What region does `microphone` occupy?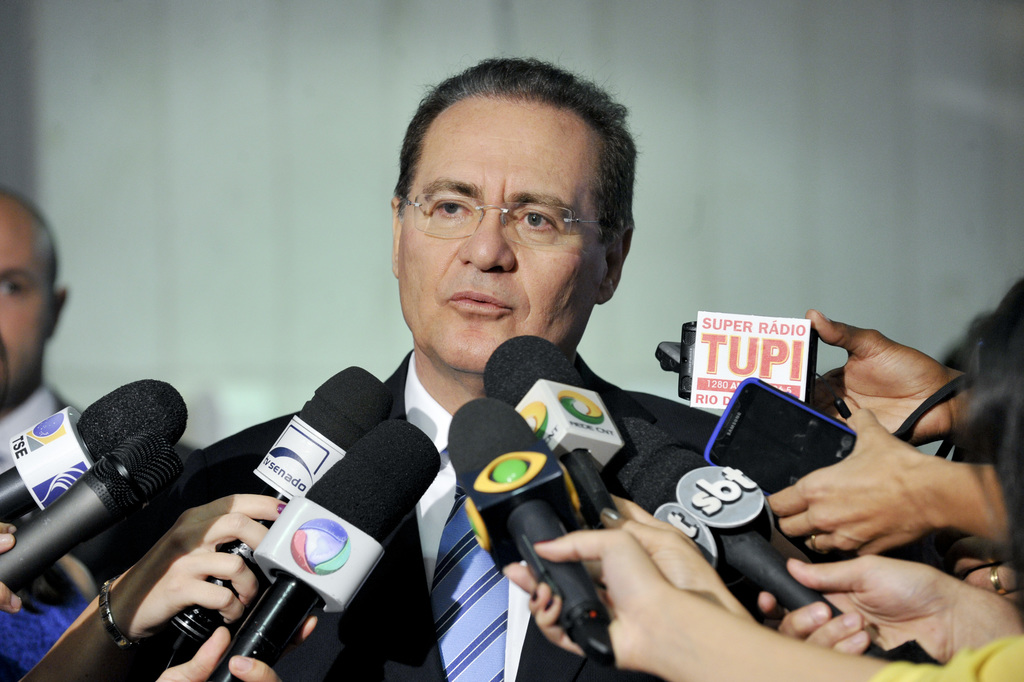
bbox=[485, 334, 626, 523].
